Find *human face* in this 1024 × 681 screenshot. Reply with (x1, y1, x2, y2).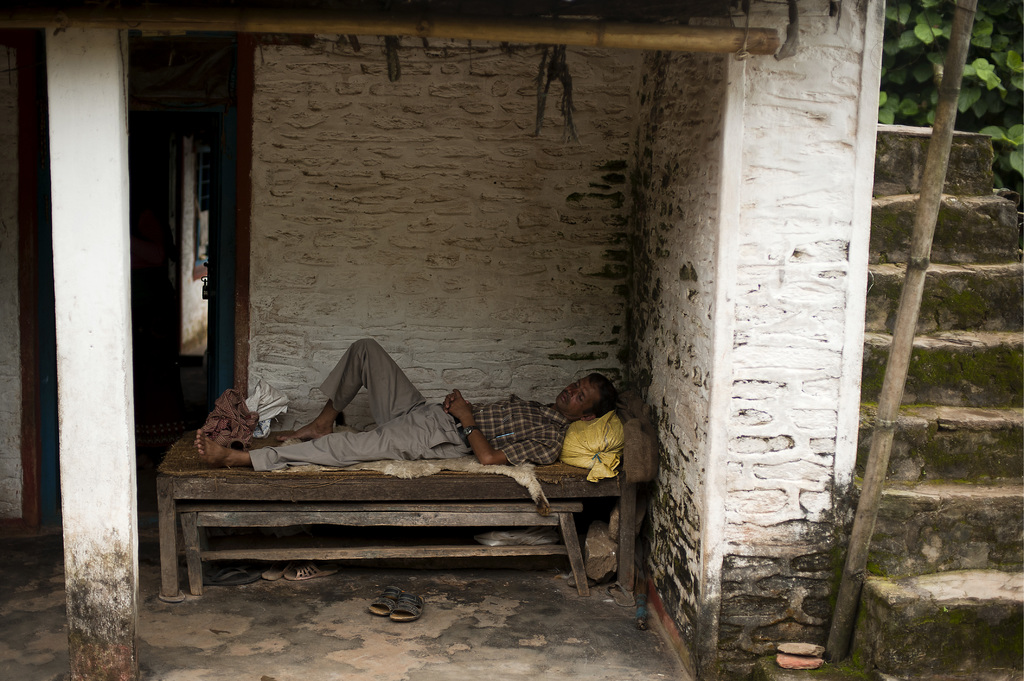
(555, 381, 588, 408).
